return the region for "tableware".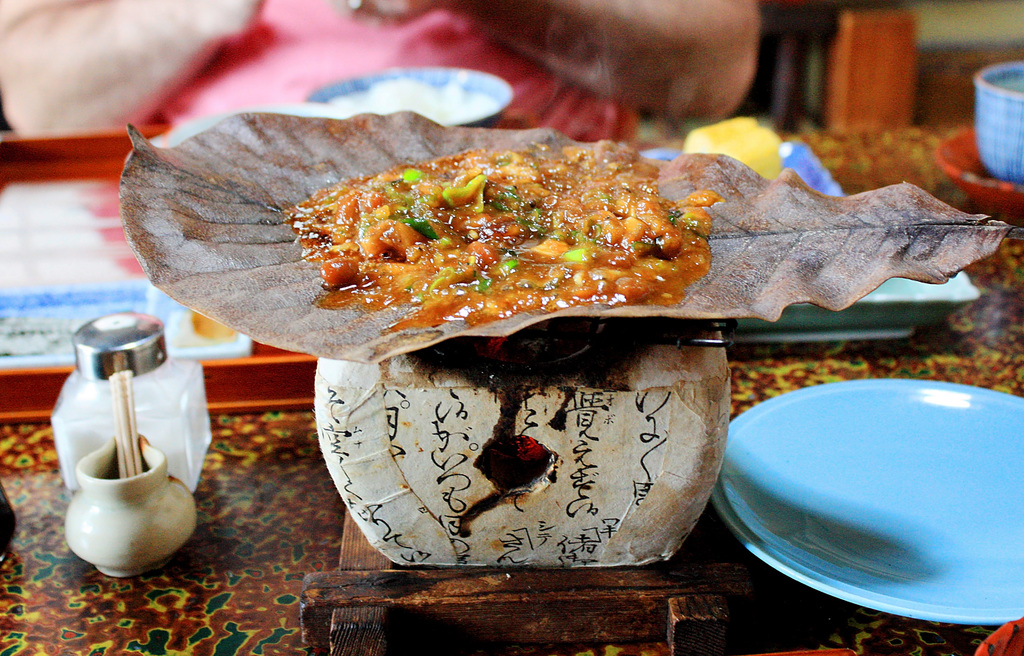
<bbox>307, 64, 510, 129</bbox>.
